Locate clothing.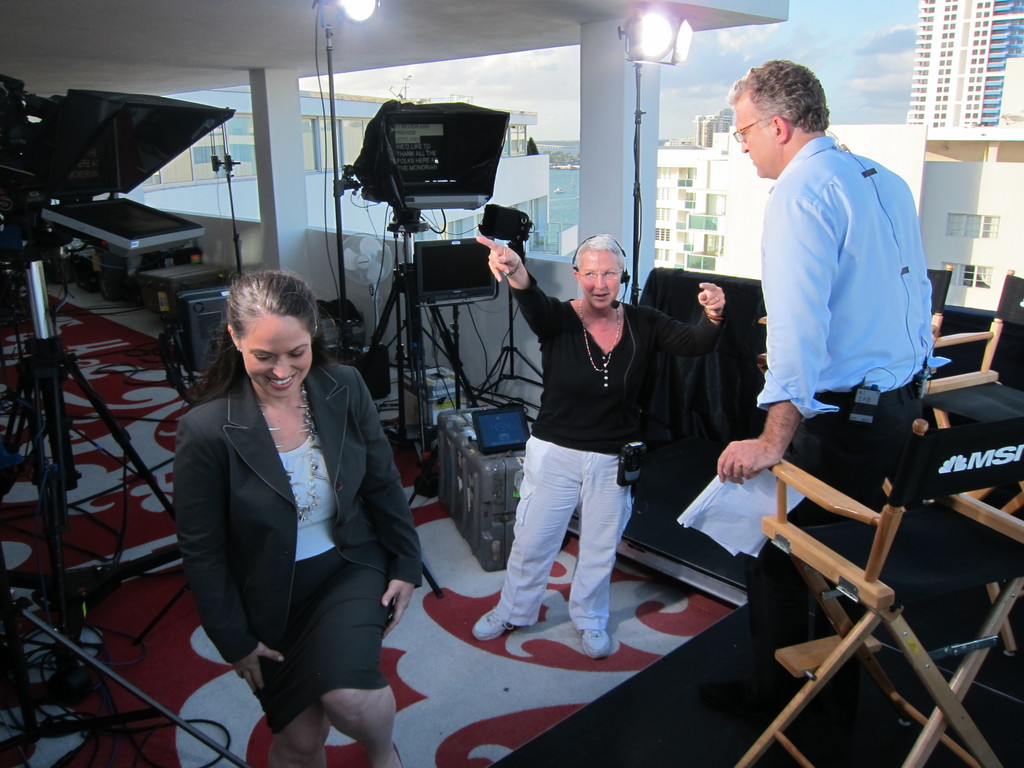
Bounding box: 177:332:412:726.
